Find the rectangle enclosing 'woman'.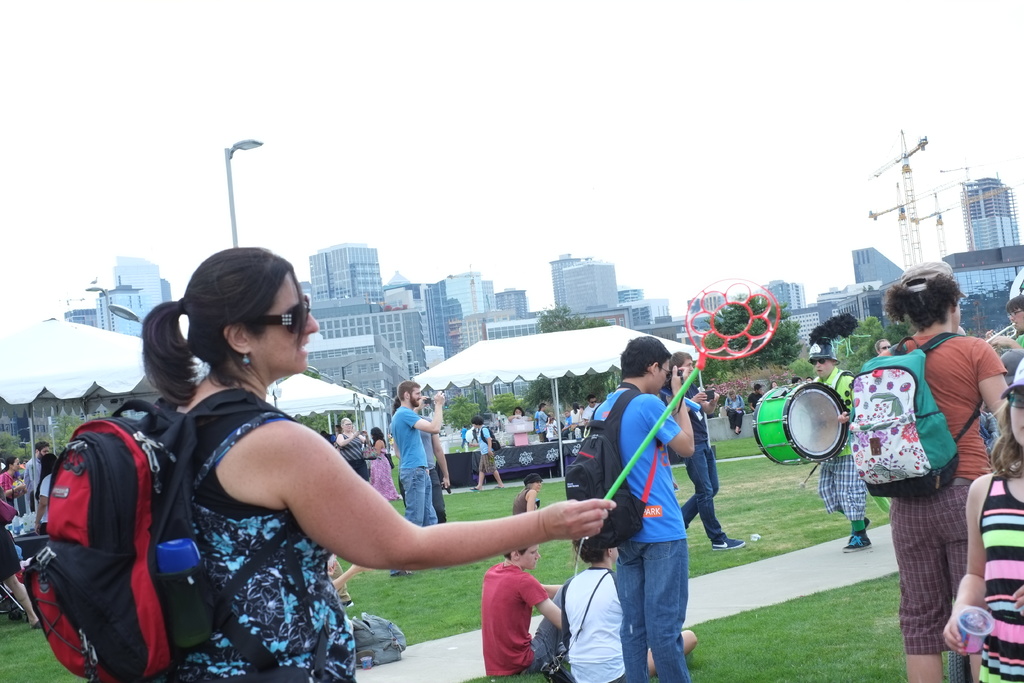
crop(793, 373, 808, 388).
